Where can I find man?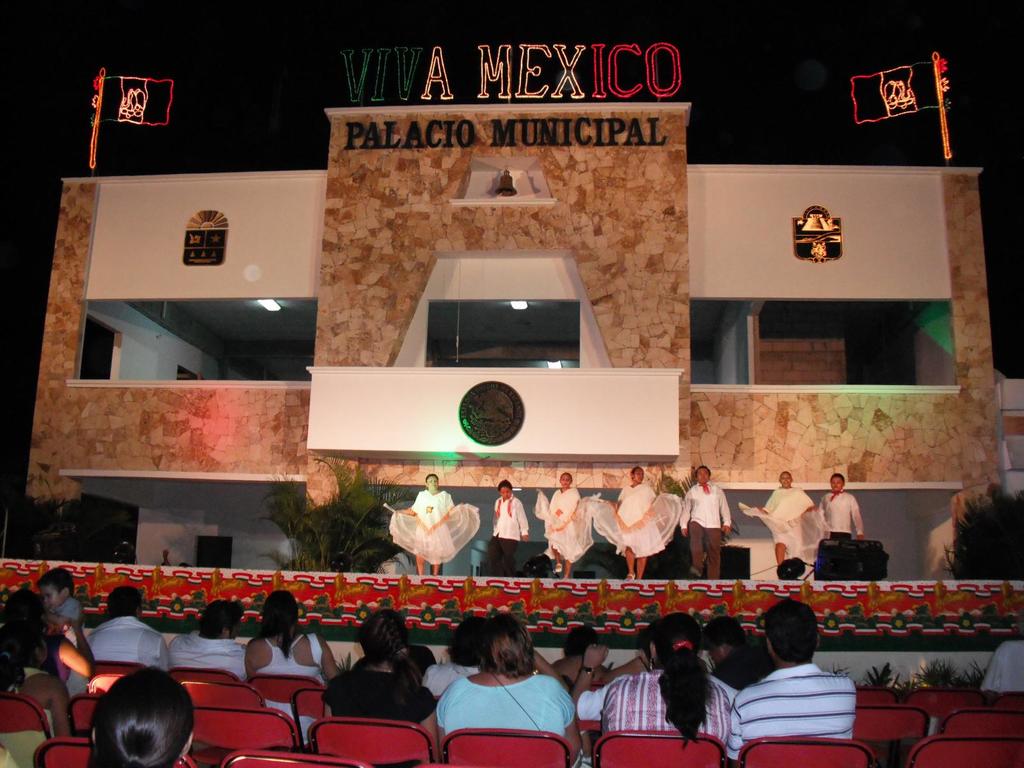
You can find it at locate(678, 461, 733, 576).
